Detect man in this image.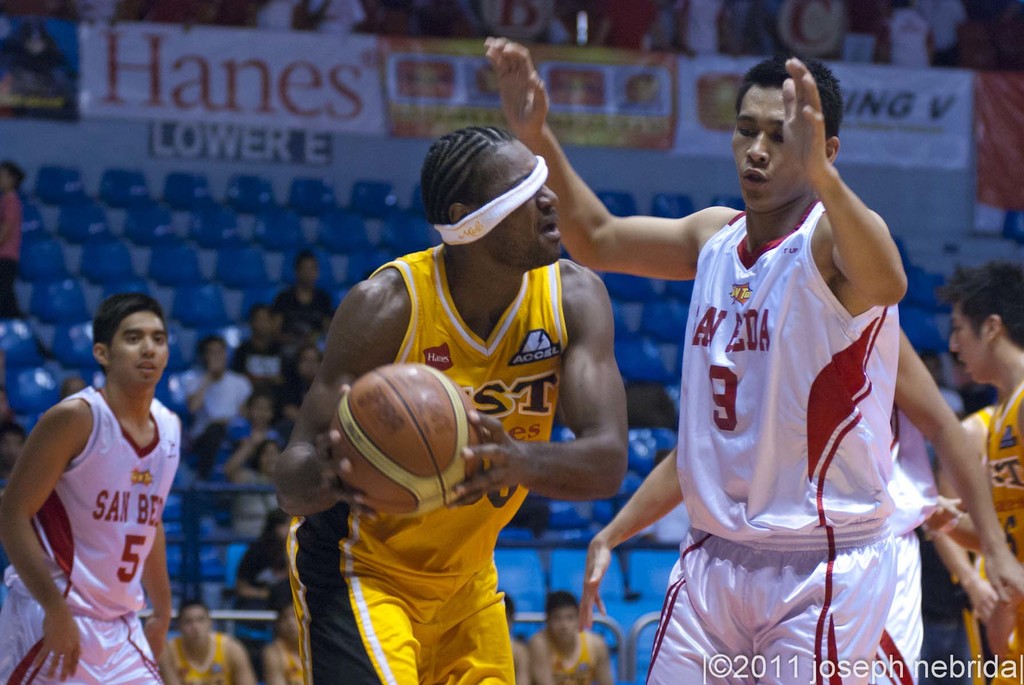
Detection: Rect(20, 286, 199, 684).
